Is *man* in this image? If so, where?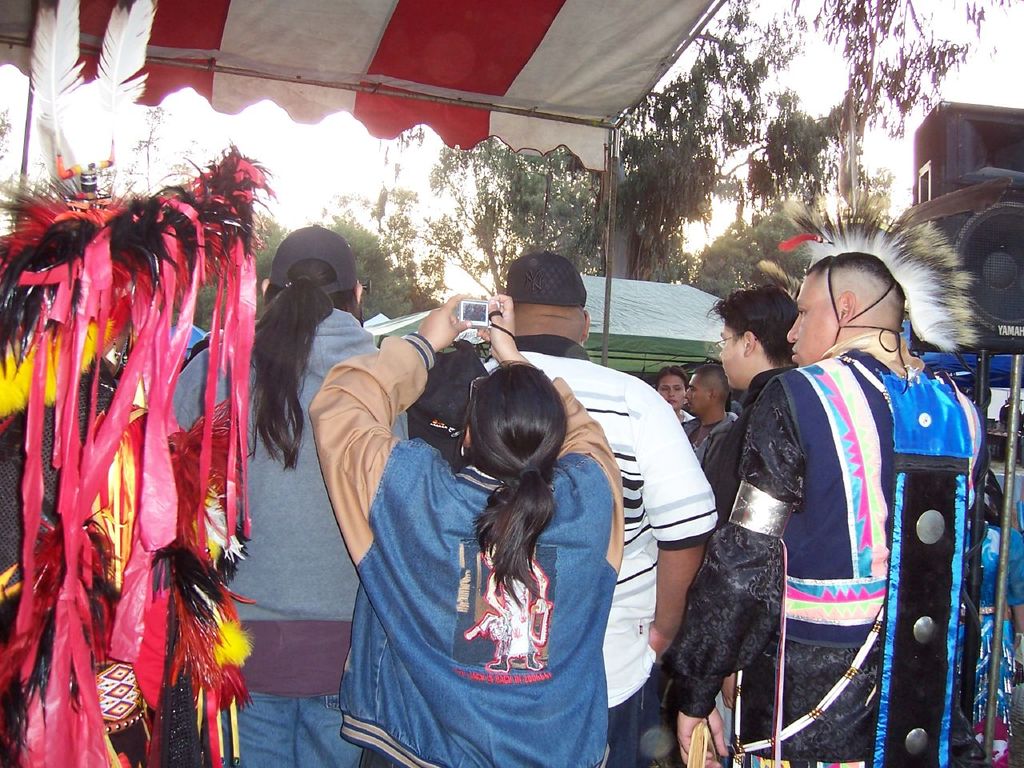
Yes, at 654, 246, 974, 767.
